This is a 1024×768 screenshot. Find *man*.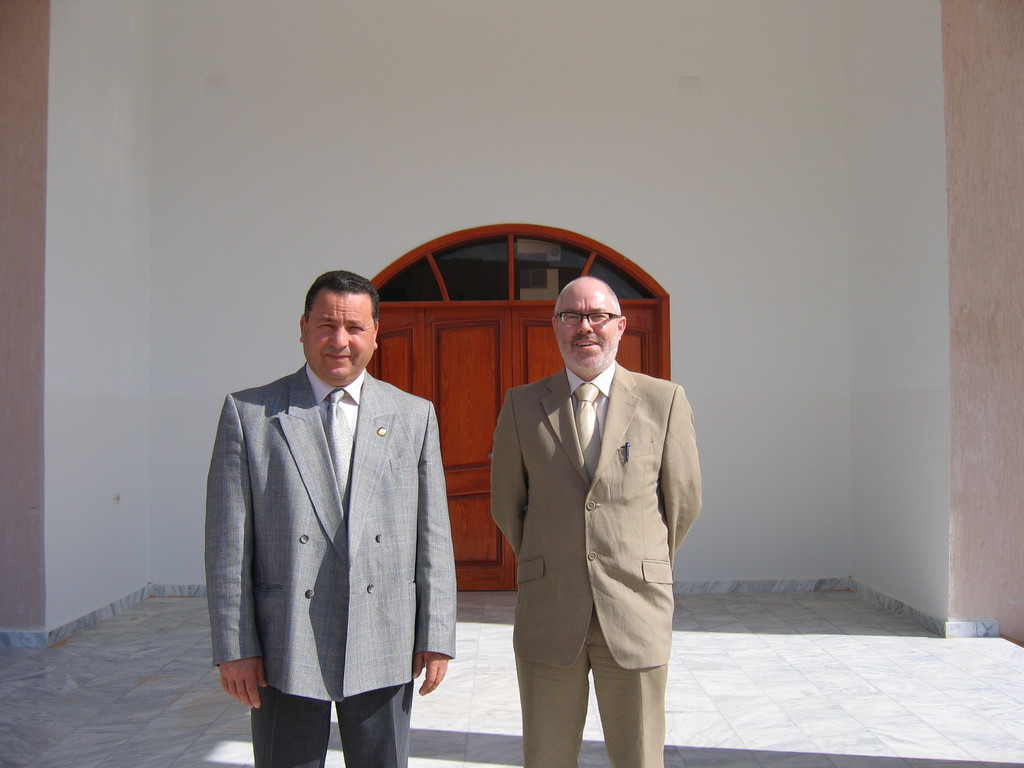
Bounding box: pyautogui.locateOnScreen(479, 275, 710, 767).
